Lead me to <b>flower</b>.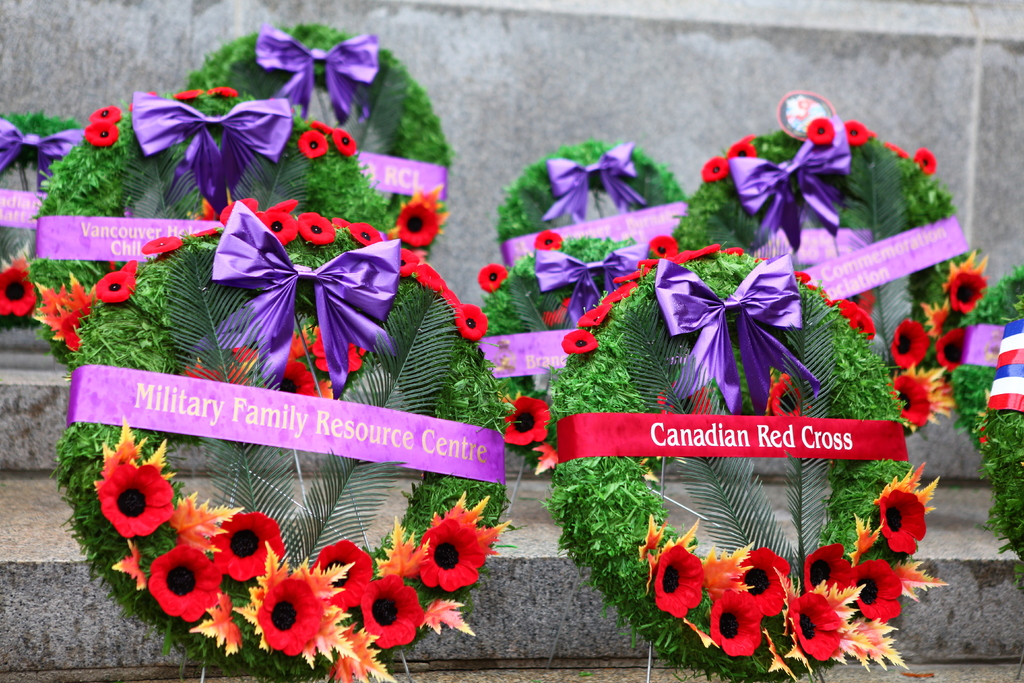
Lead to box=[613, 263, 648, 283].
